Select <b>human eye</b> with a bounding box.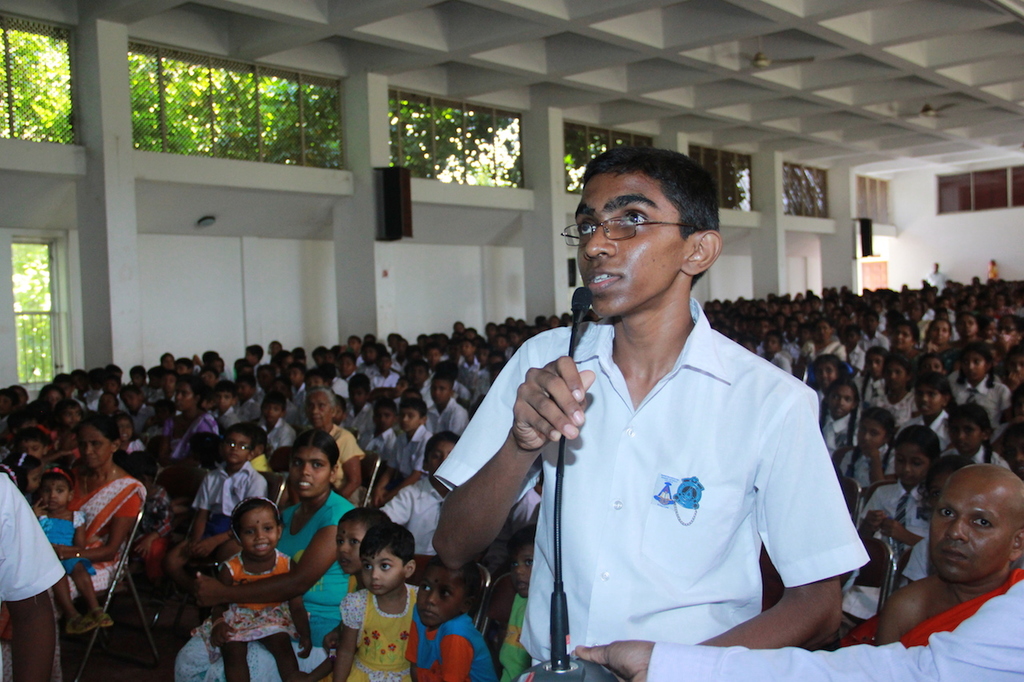
509,559,515,568.
